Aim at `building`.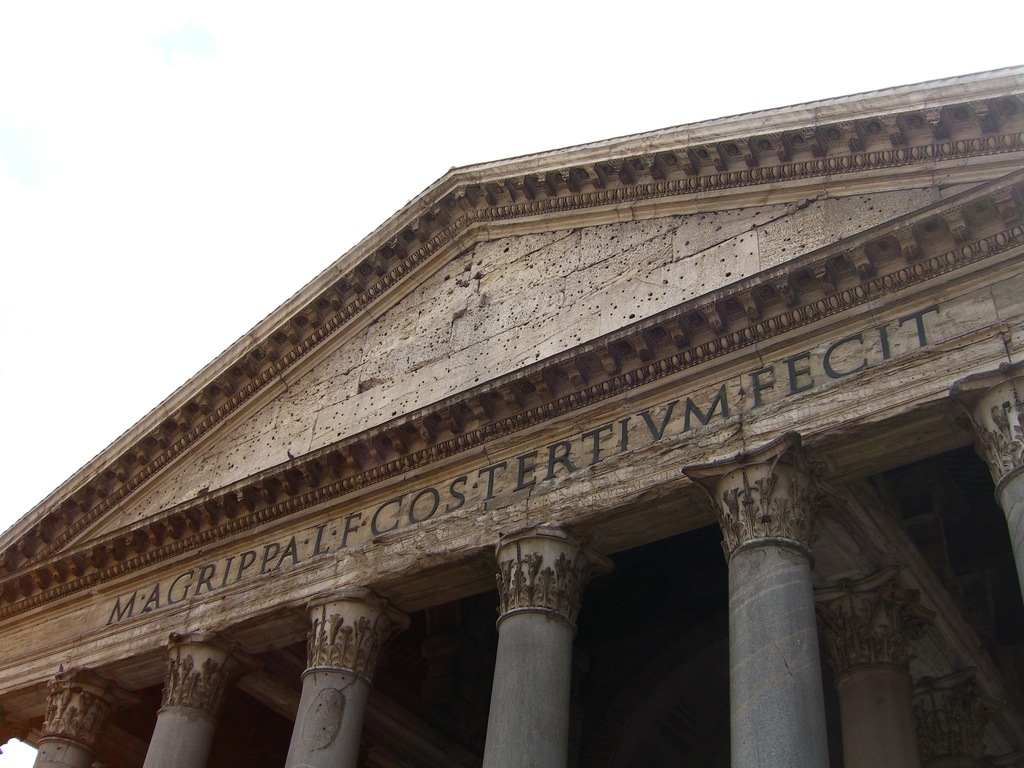
Aimed at [0, 61, 1023, 767].
